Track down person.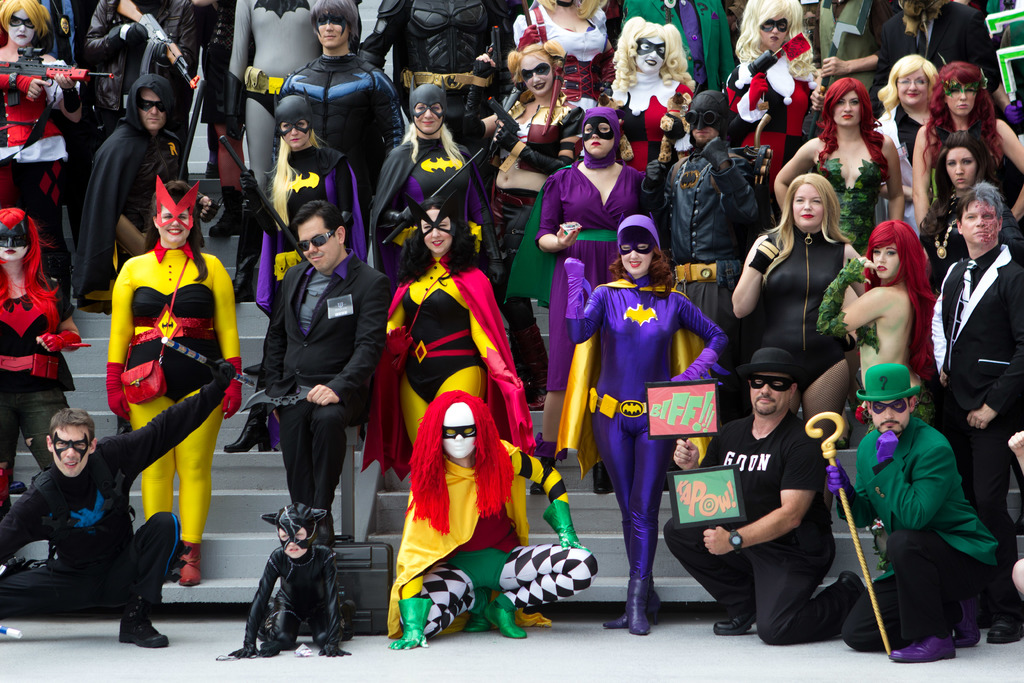
Tracked to [97,0,239,128].
